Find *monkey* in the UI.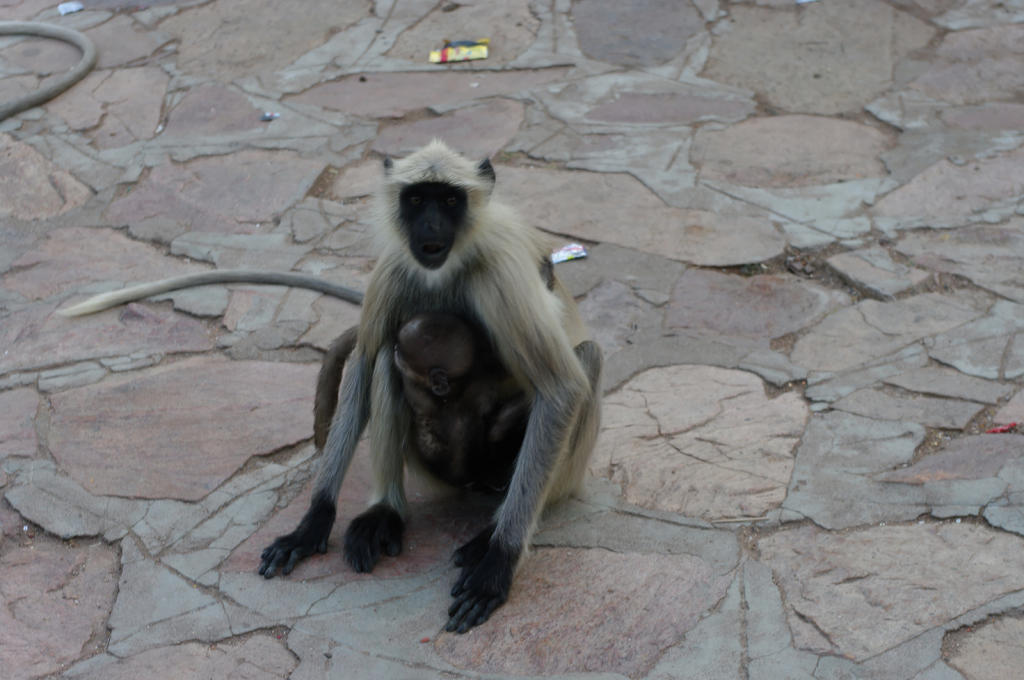
UI element at region(54, 143, 603, 633).
